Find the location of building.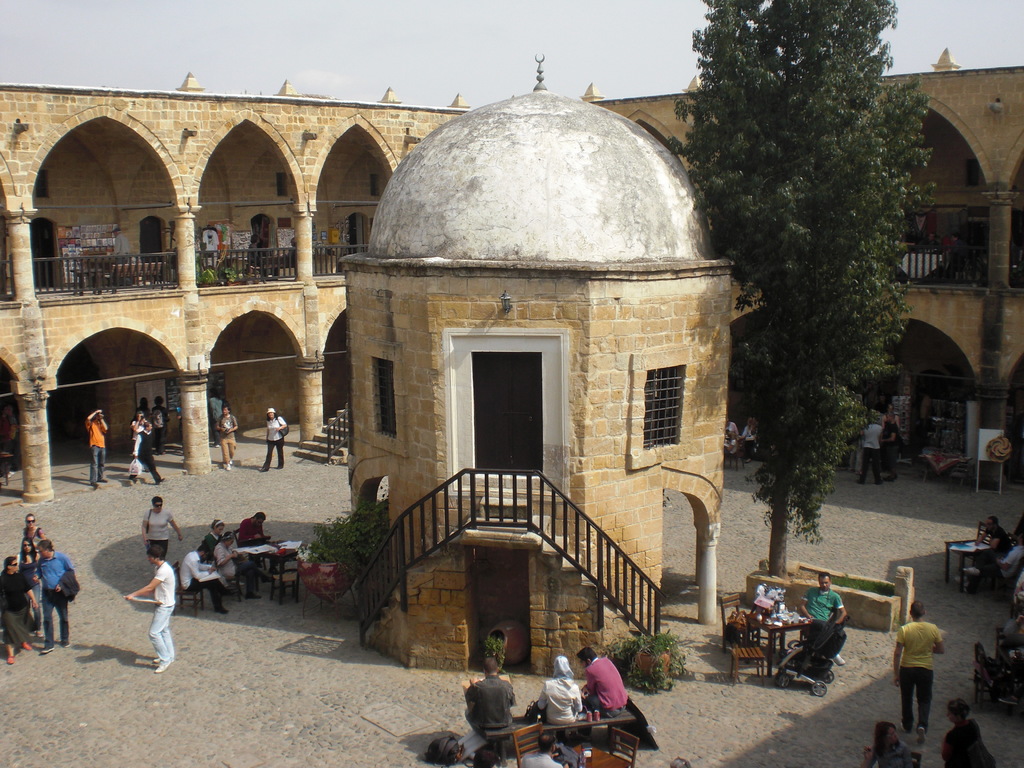
Location: detection(0, 43, 1021, 675).
